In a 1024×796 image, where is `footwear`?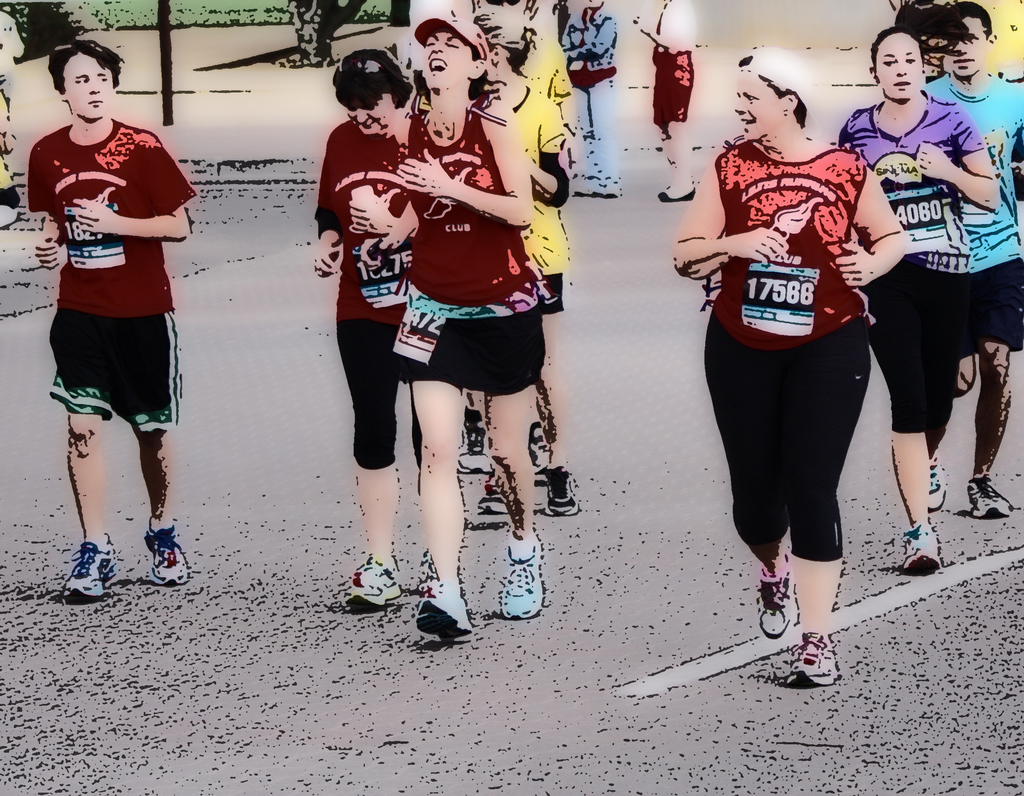
<bbox>504, 536, 550, 617</bbox>.
